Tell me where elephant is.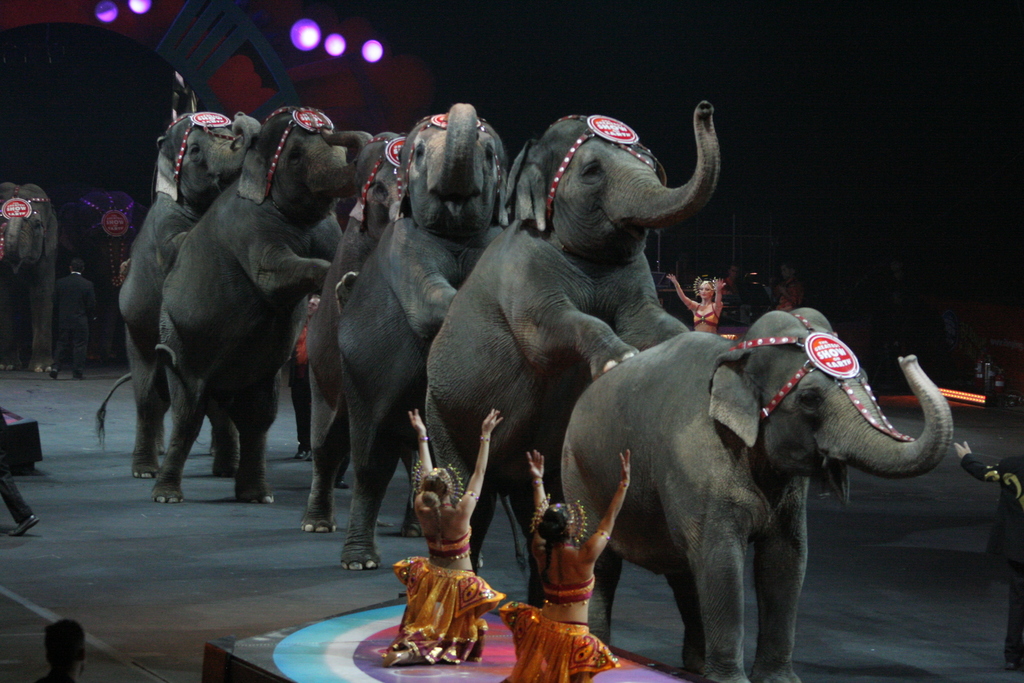
elephant is at {"left": 73, "top": 187, "right": 141, "bottom": 378}.
